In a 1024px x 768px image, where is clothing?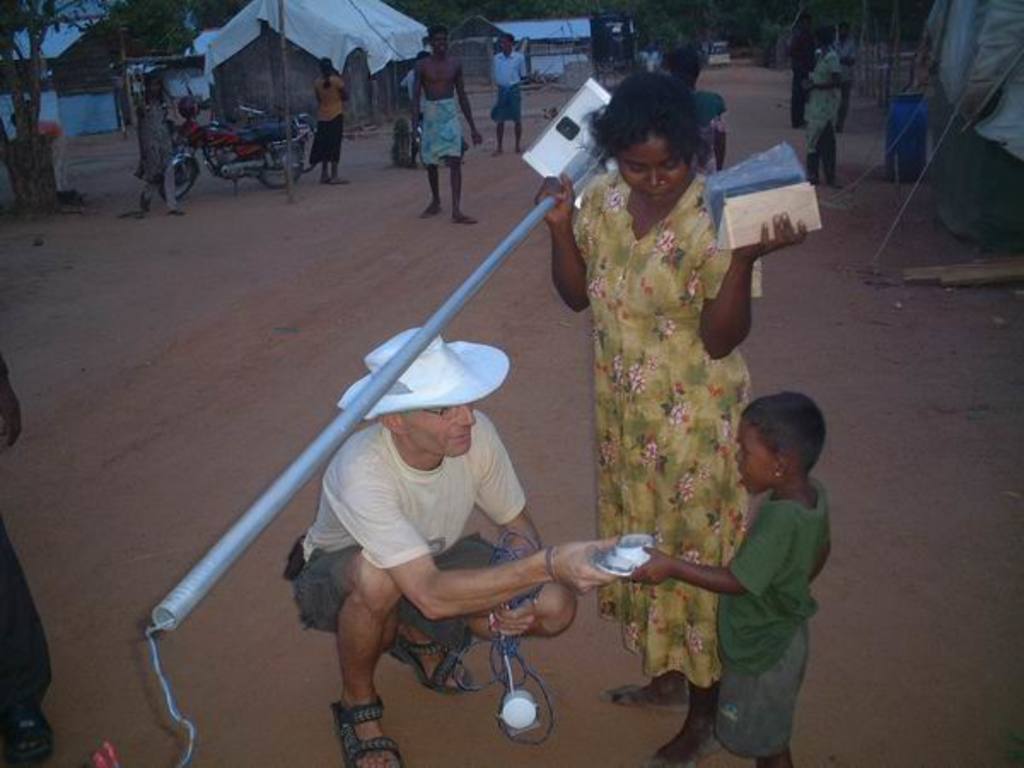
[left=3, top=357, right=53, bottom=725].
